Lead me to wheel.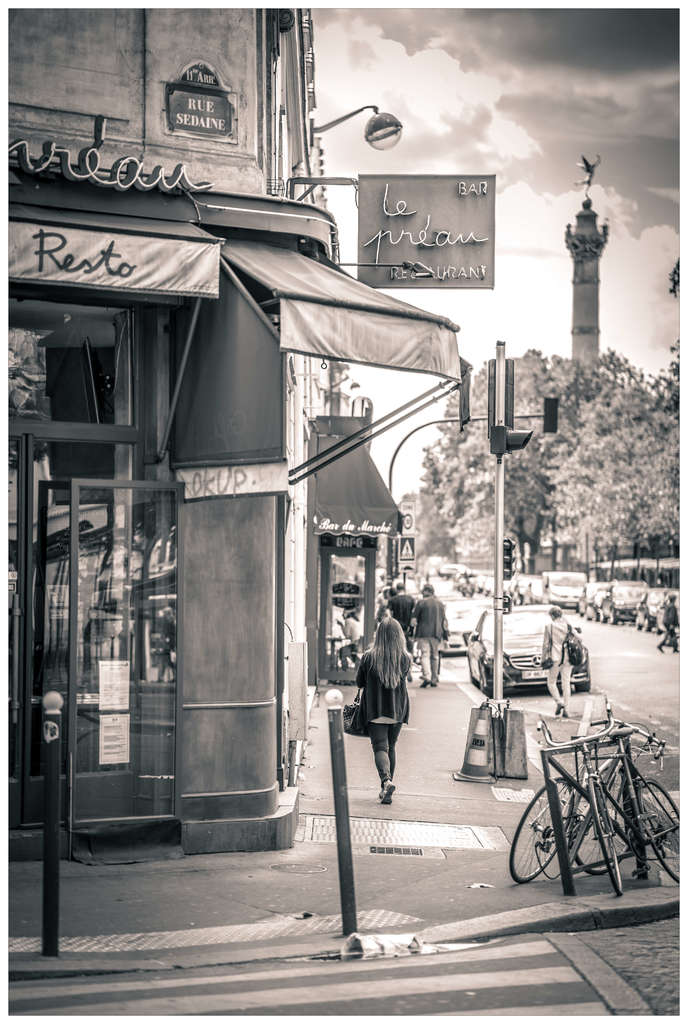
Lead to box(607, 608, 619, 621).
